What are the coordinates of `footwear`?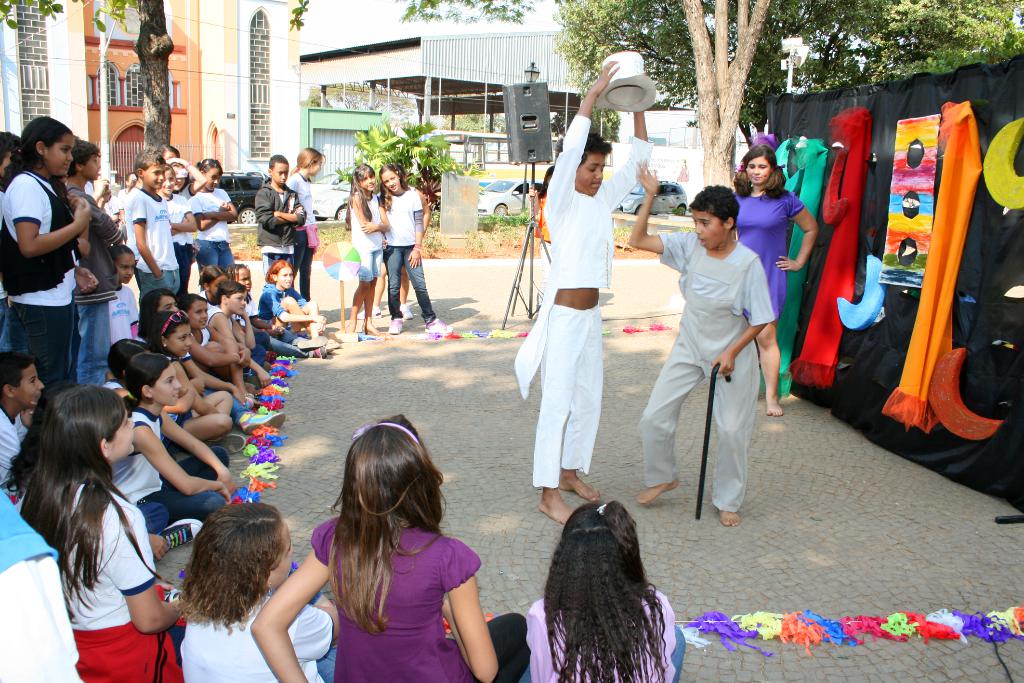
<box>241,396,252,405</box>.
